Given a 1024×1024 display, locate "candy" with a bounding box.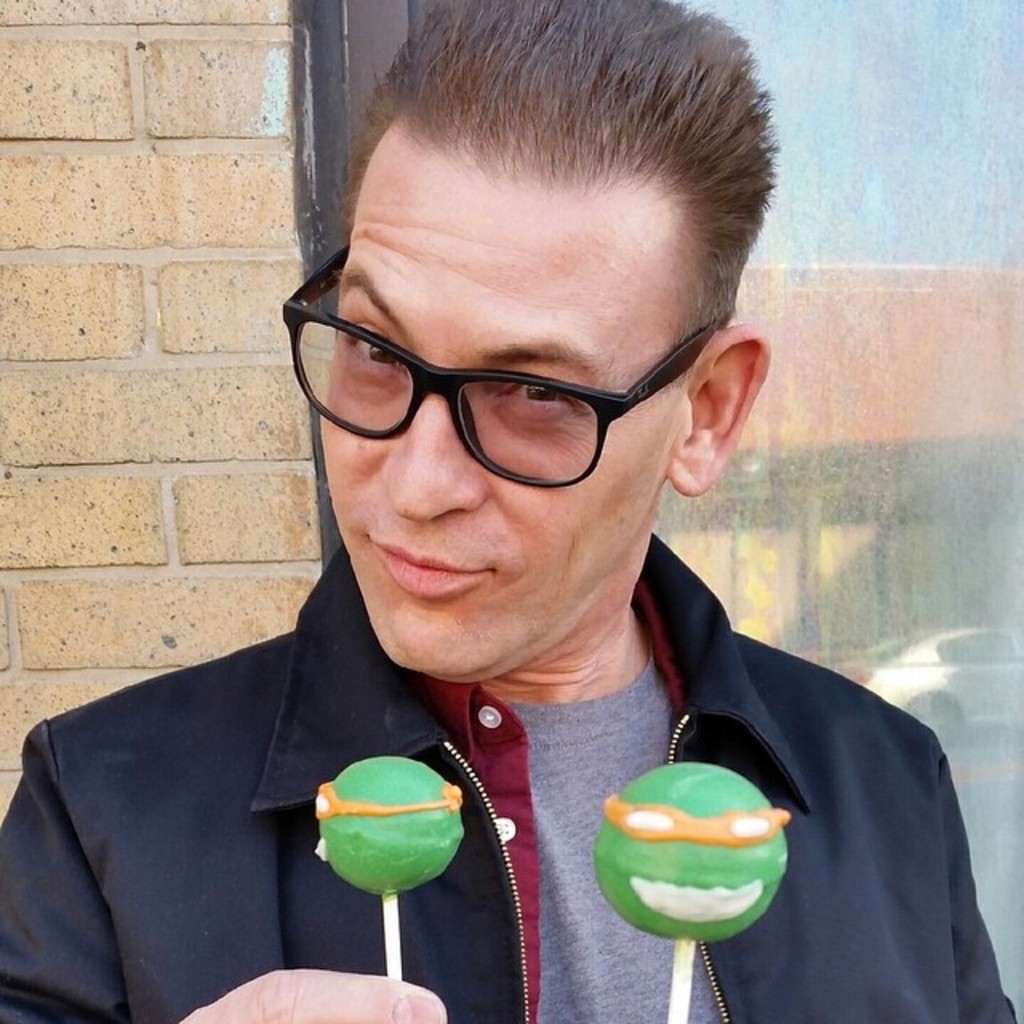
Located: (573, 766, 779, 934).
